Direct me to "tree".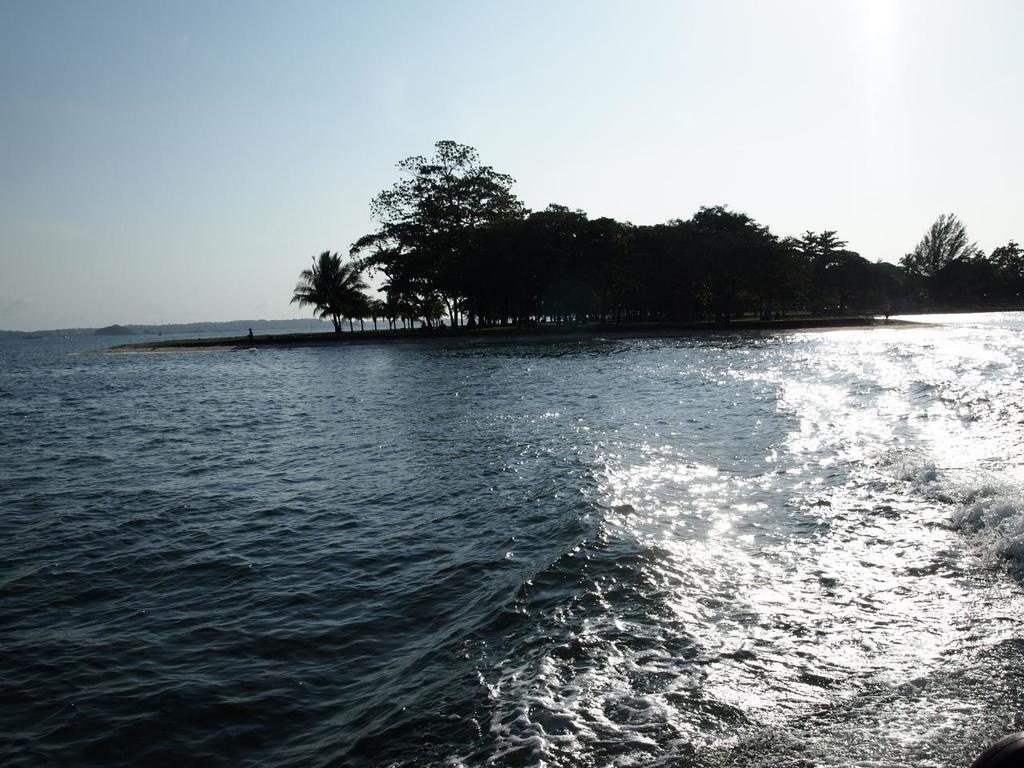
Direction: {"left": 900, "top": 210, "right": 982, "bottom": 316}.
